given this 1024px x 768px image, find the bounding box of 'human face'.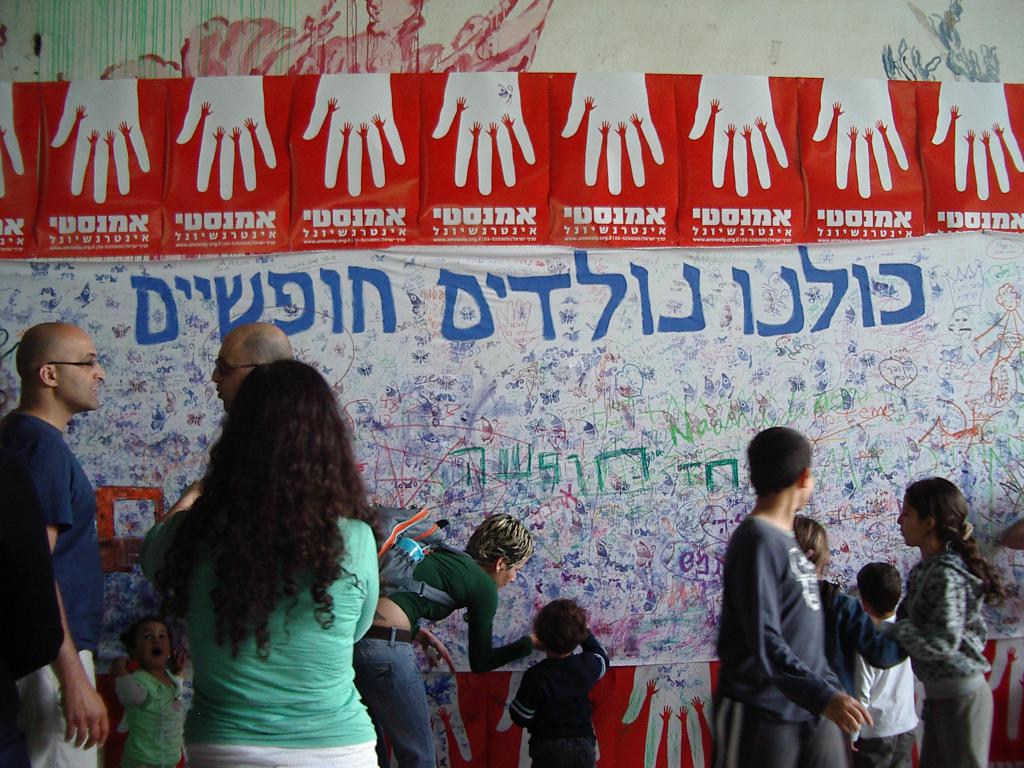
x1=211 y1=335 x2=250 y2=413.
